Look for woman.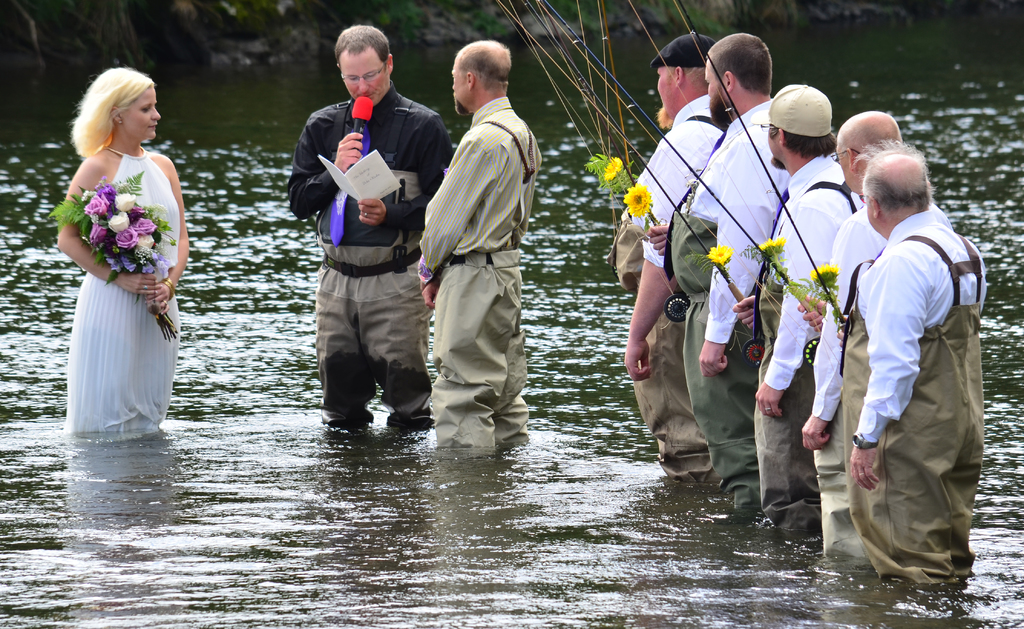
Found: (52,74,189,462).
